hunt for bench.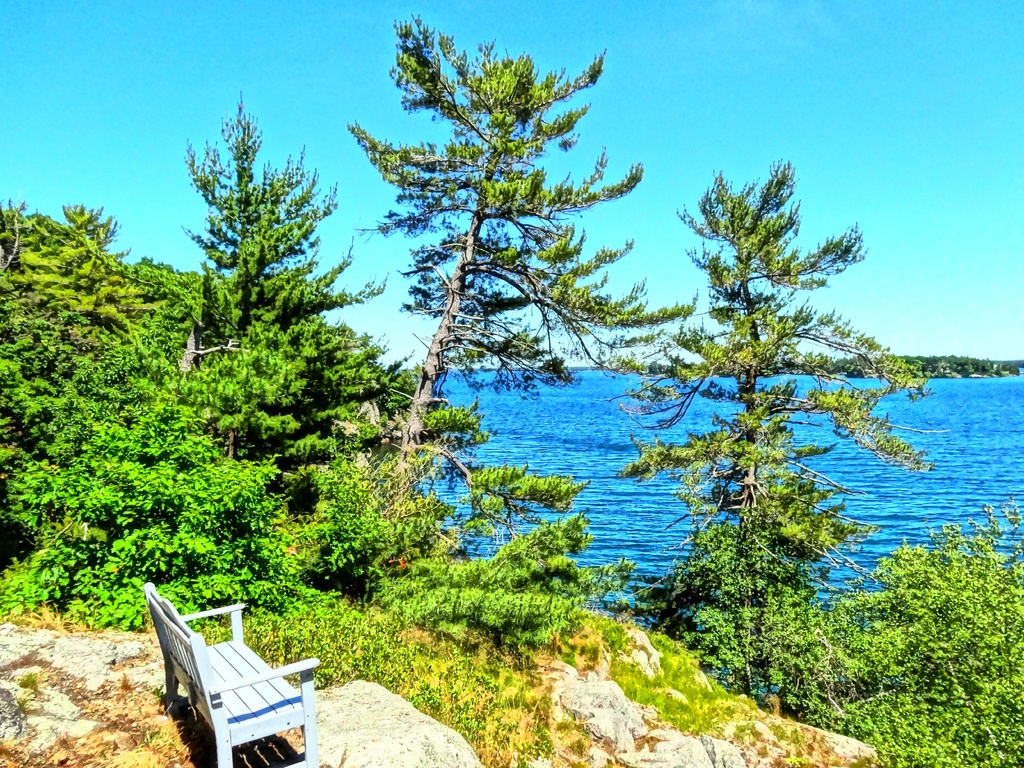
Hunted down at region(135, 580, 314, 767).
